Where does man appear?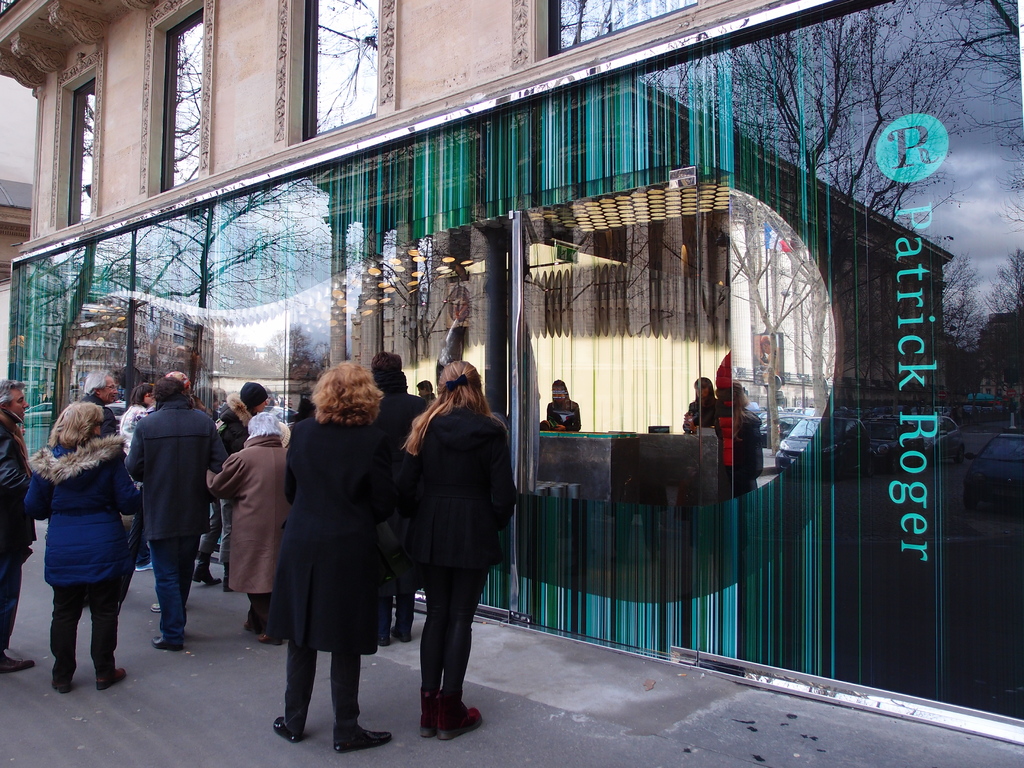
Appears at 236 378 269 413.
